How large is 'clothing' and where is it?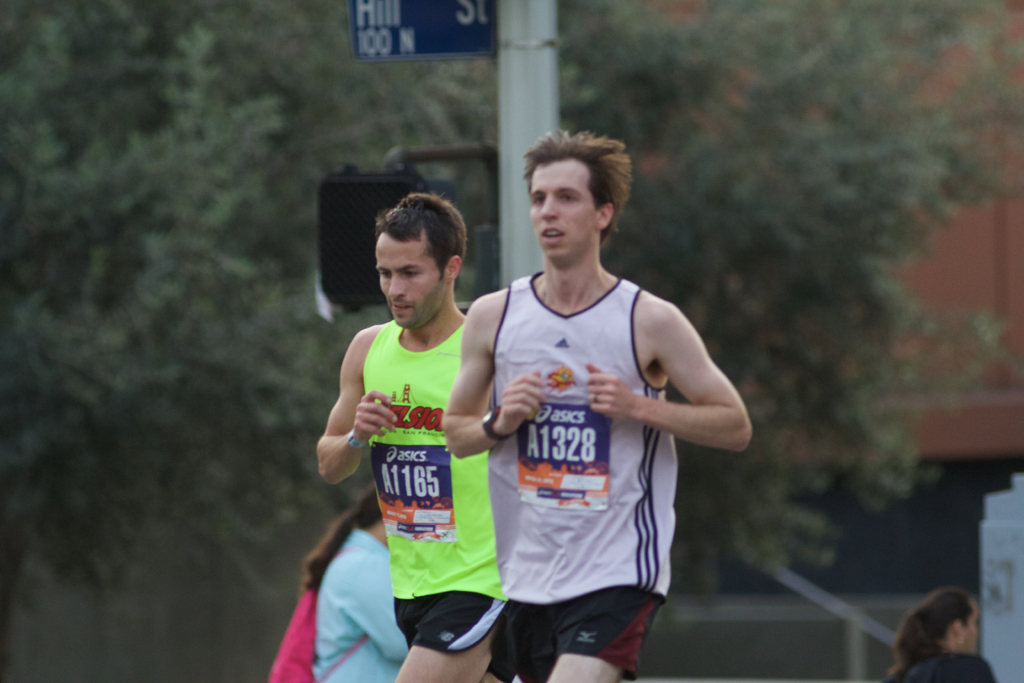
Bounding box: 309, 531, 414, 682.
